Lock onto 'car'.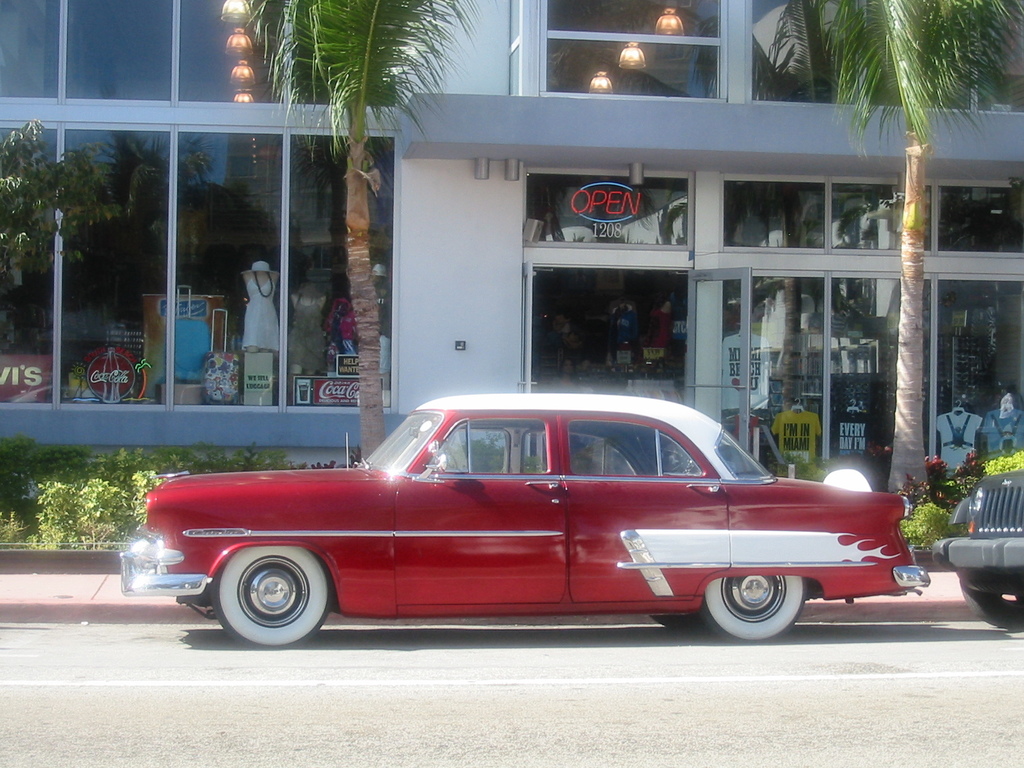
Locked: [x1=117, y1=393, x2=931, y2=650].
